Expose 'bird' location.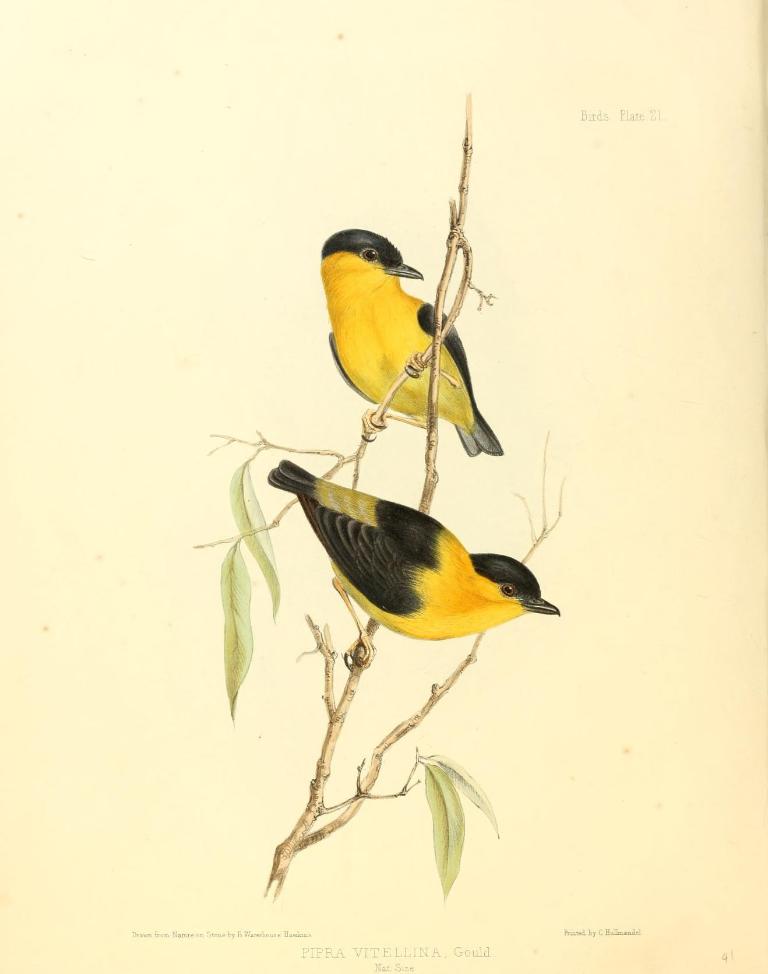
Exposed at 250 473 571 693.
